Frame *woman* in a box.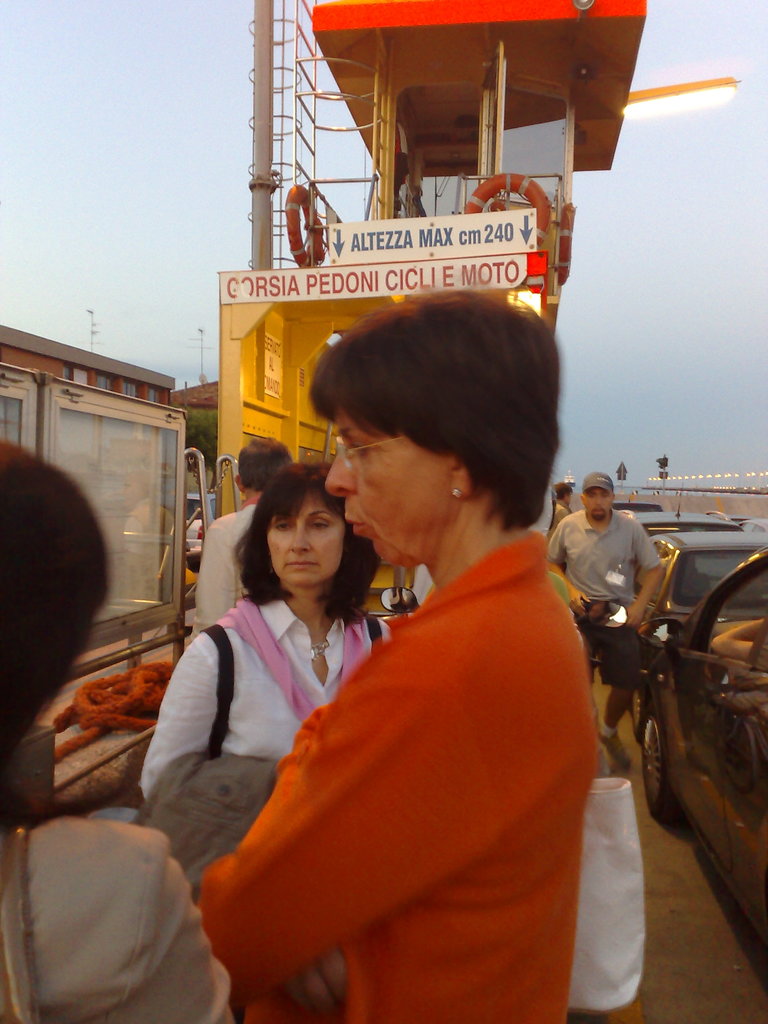
[x1=133, y1=462, x2=394, y2=807].
